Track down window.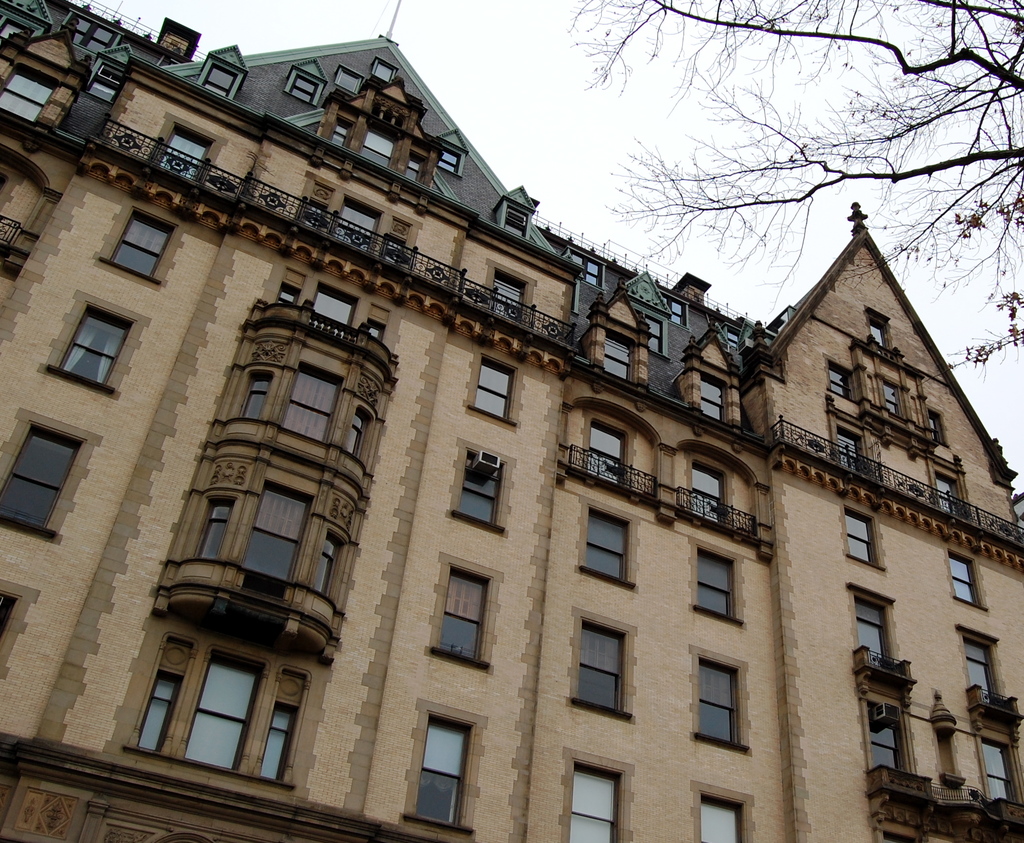
Tracked to rect(934, 467, 959, 512).
